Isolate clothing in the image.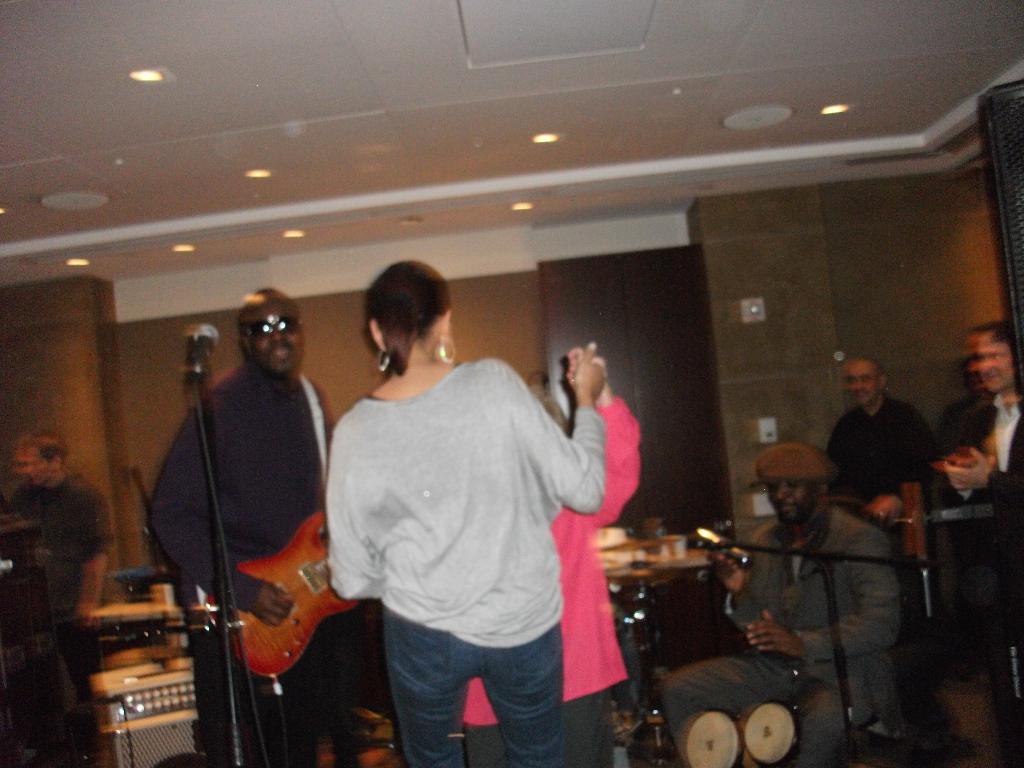
Isolated region: {"left": 660, "top": 648, "right": 870, "bottom": 767}.
